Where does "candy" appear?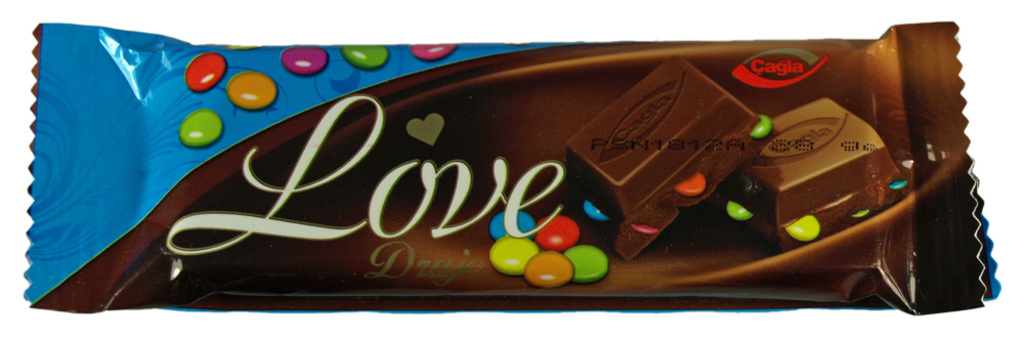
Appears at 557/55/776/258.
